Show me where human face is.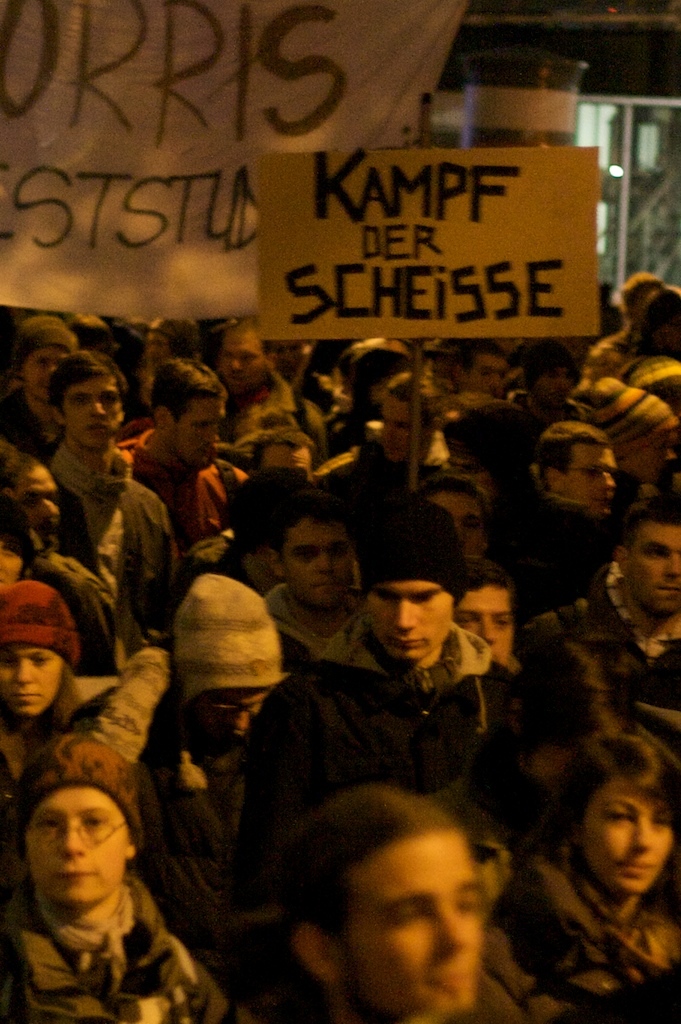
human face is at 0:543:24:582.
